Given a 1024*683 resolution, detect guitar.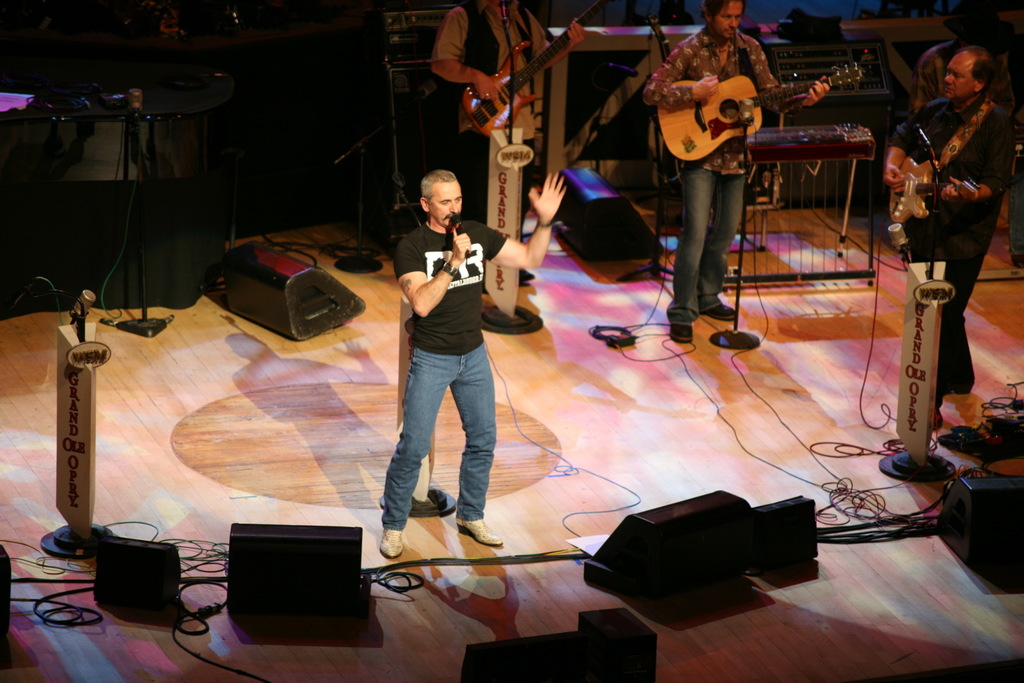
{"left": 465, "top": 17, "right": 586, "bottom": 138}.
